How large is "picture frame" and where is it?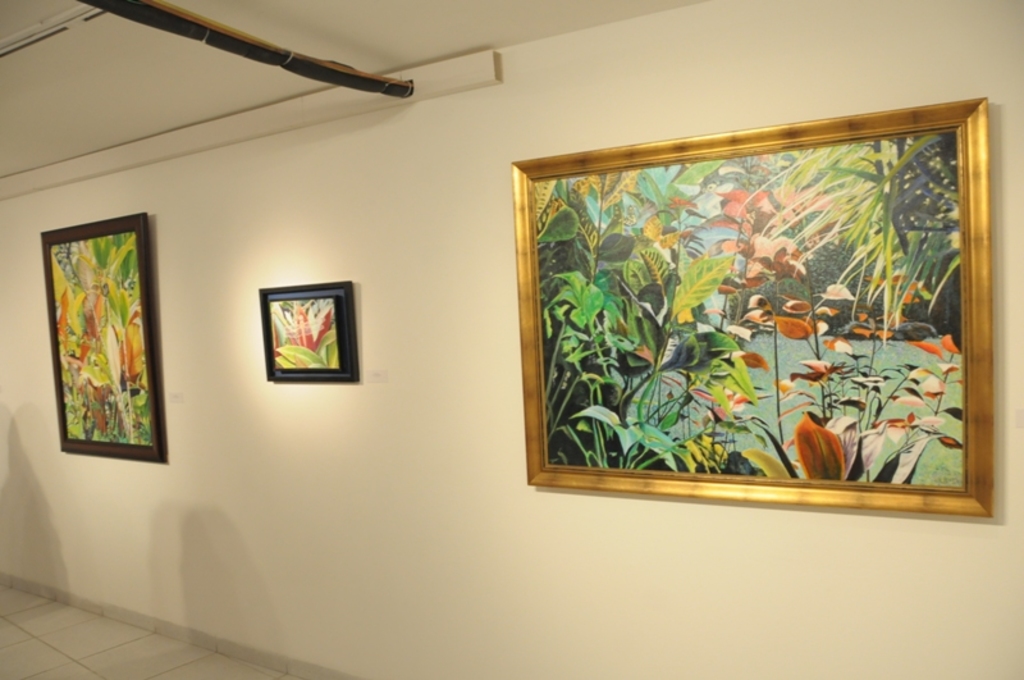
Bounding box: (526, 91, 989, 517).
